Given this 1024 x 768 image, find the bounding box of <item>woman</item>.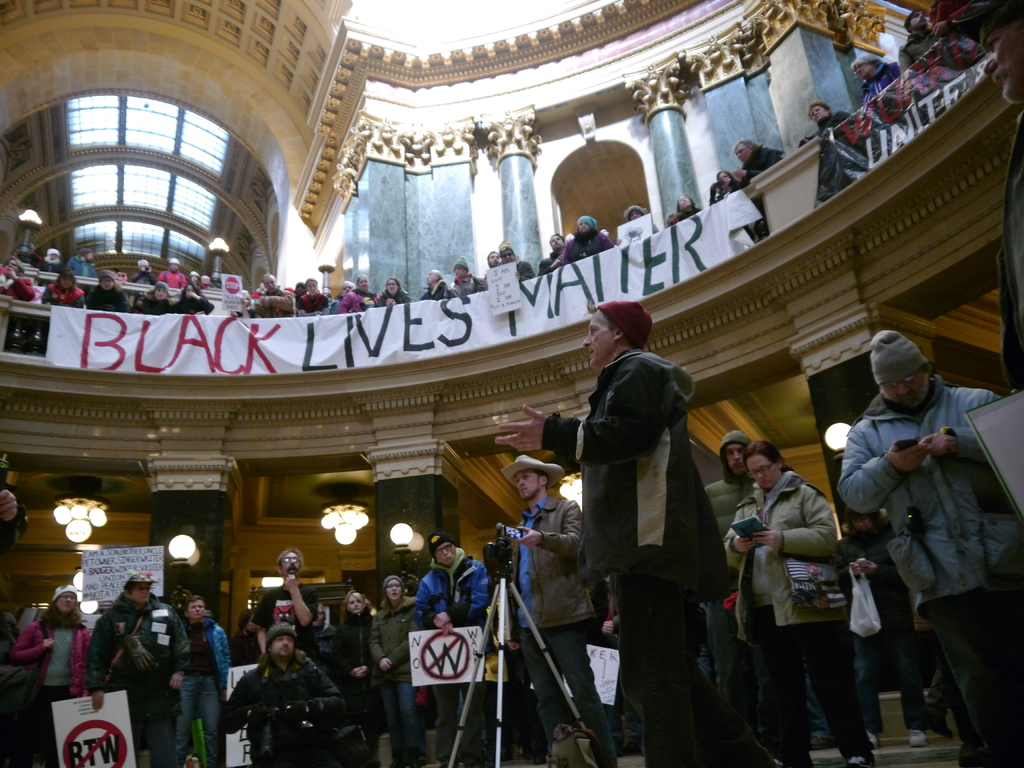
detection(132, 283, 178, 318).
